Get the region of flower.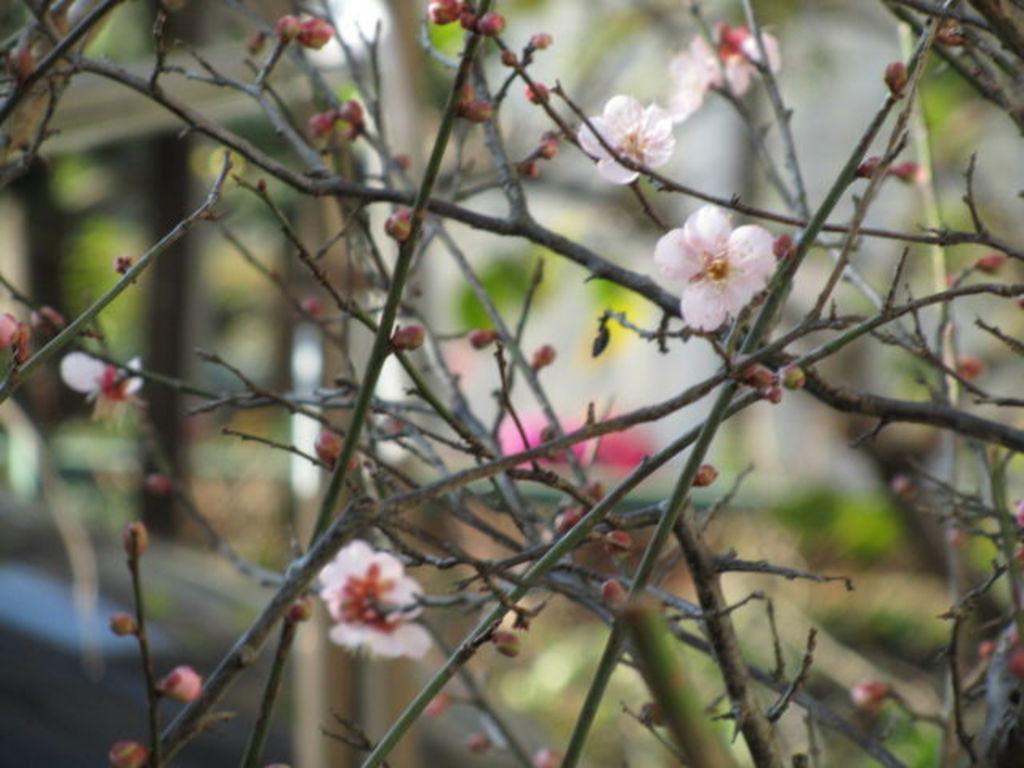
(320,539,424,622).
